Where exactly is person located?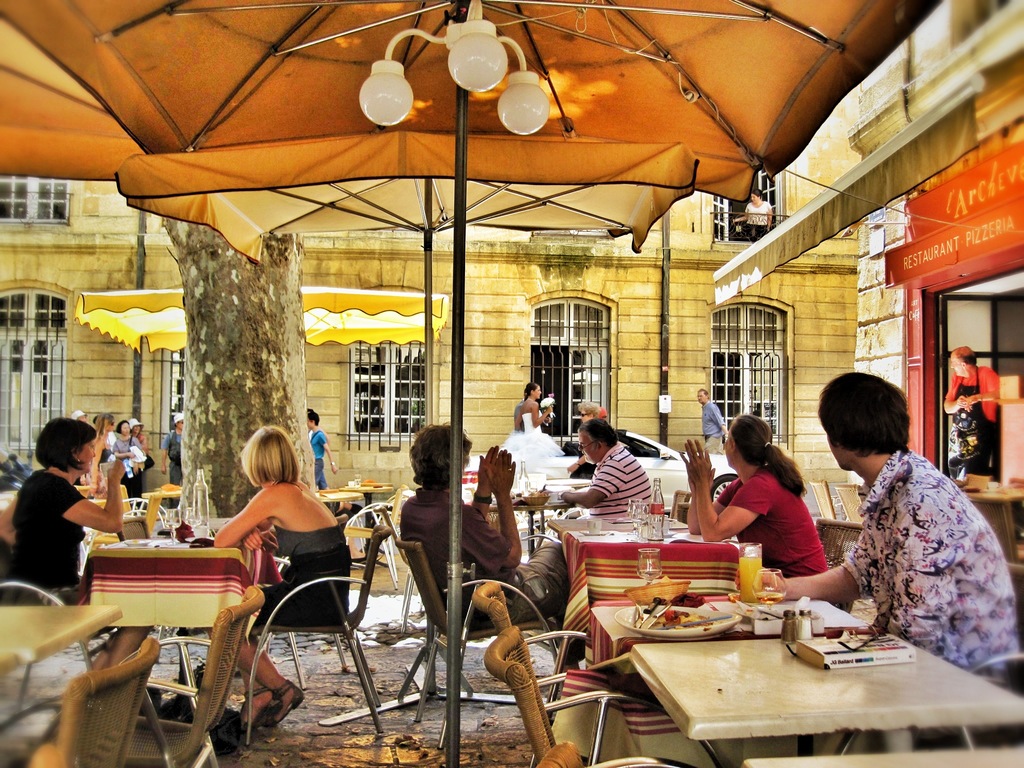
Its bounding box is [left=731, top=186, right=772, bottom=243].
